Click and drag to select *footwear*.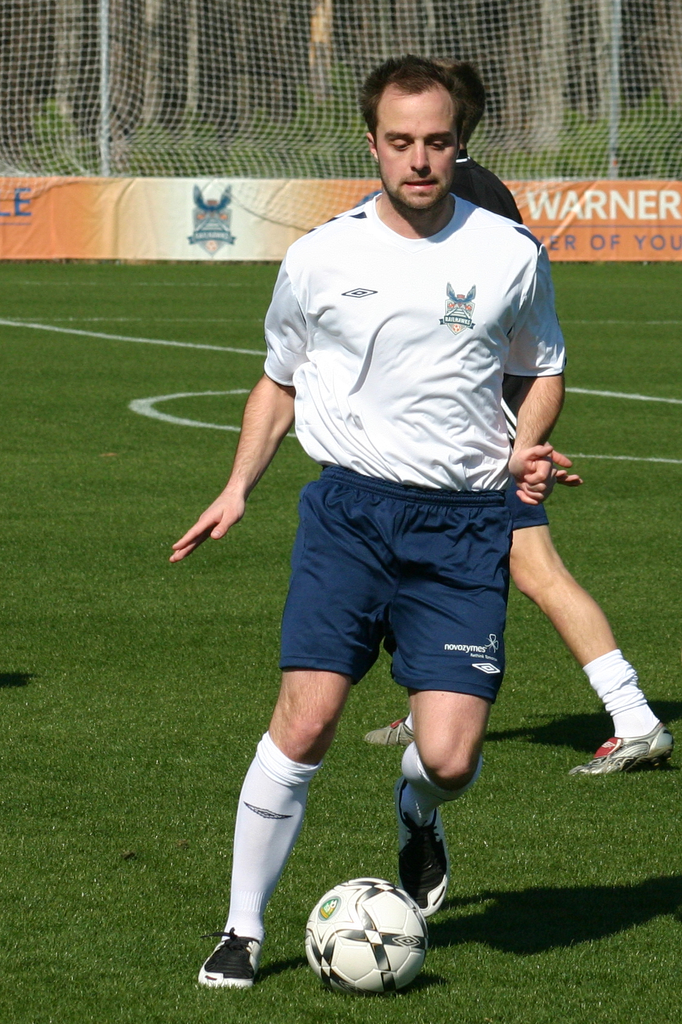
Selection: x1=566, y1=722, x2=667, y2=781.
